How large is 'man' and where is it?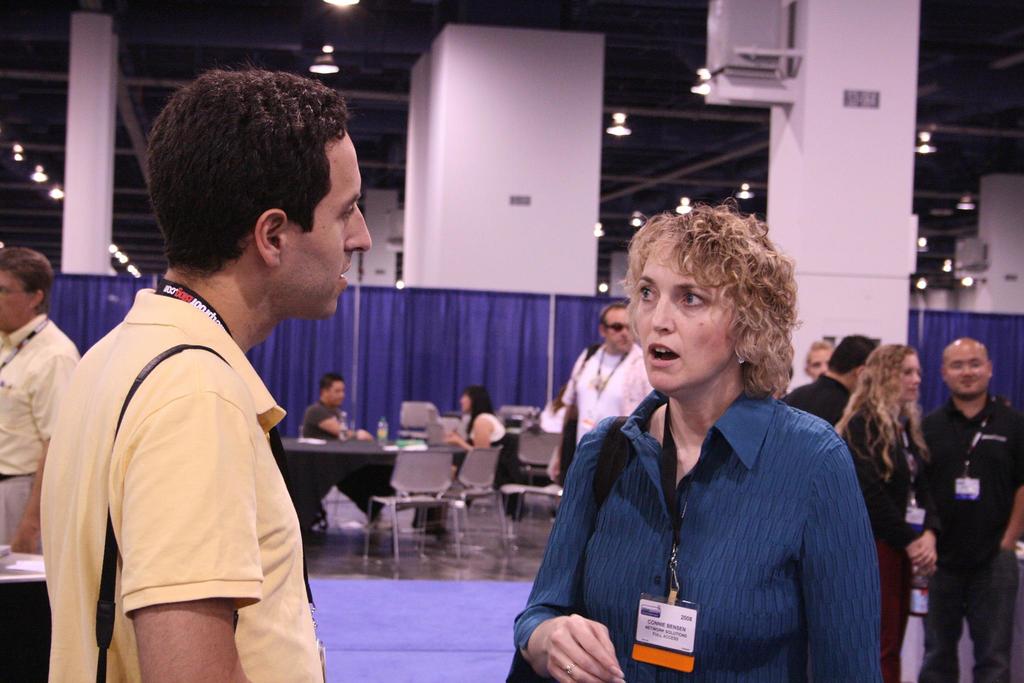
Bounding box: {"left": 294, "top": 375, "right": 372, "bottom": 521}.
